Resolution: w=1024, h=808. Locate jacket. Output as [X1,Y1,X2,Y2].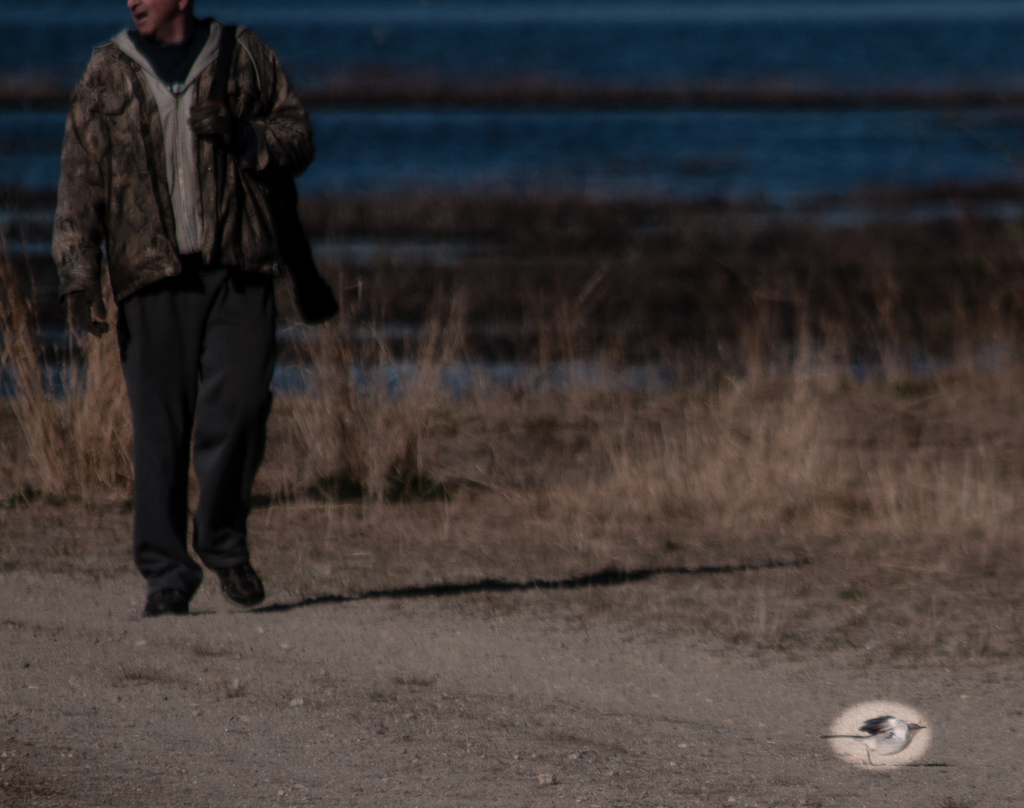
[70,0,305,351].
